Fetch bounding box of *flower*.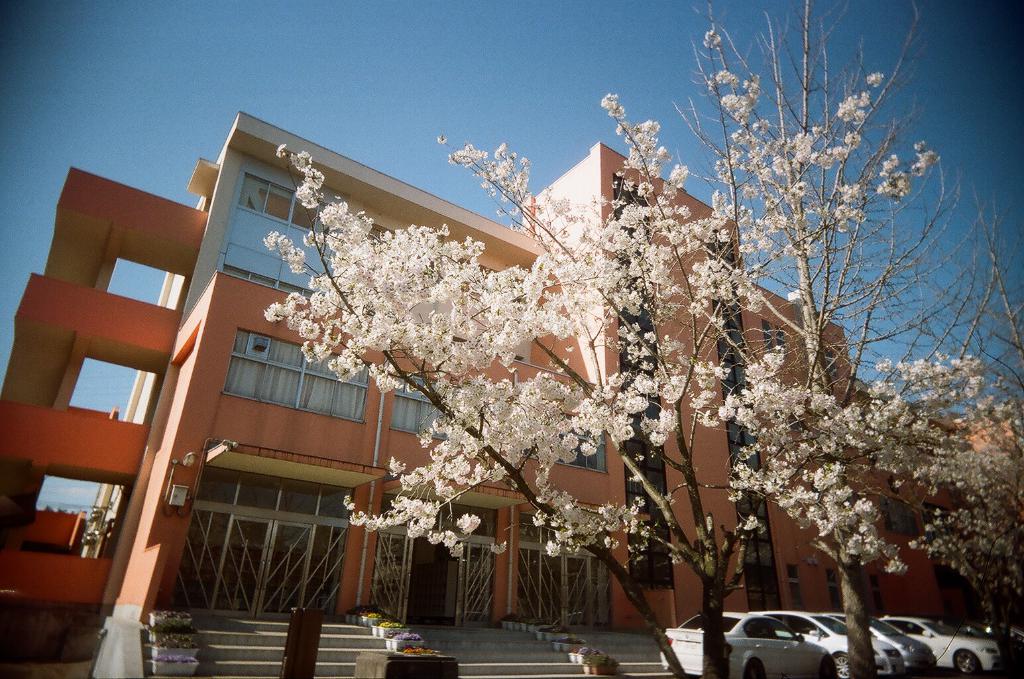
Bbox: (455,514,480,529).
